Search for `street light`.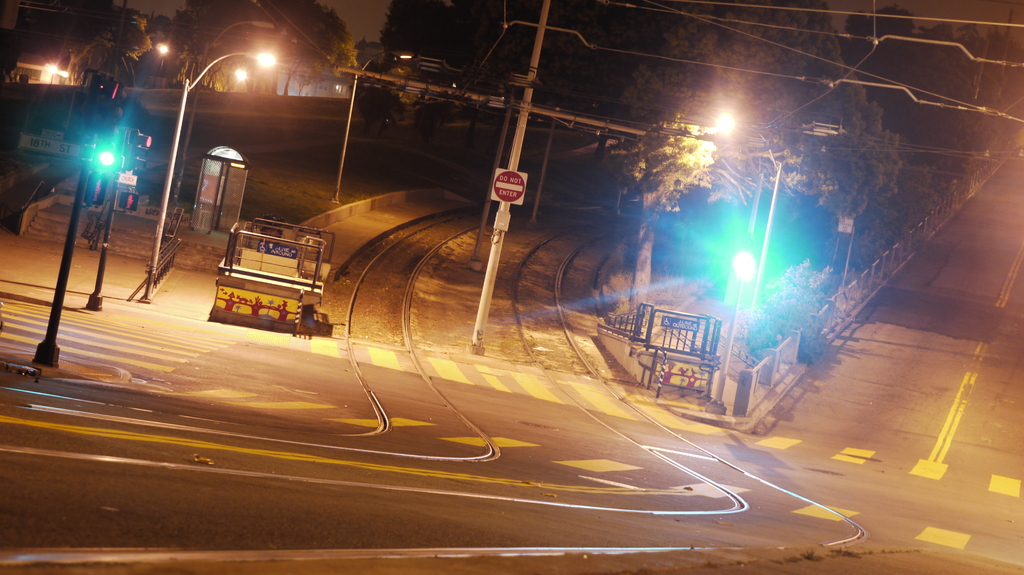
Found at {"left": 207, "top": 63, "right": 256, "bottom": 93}.
